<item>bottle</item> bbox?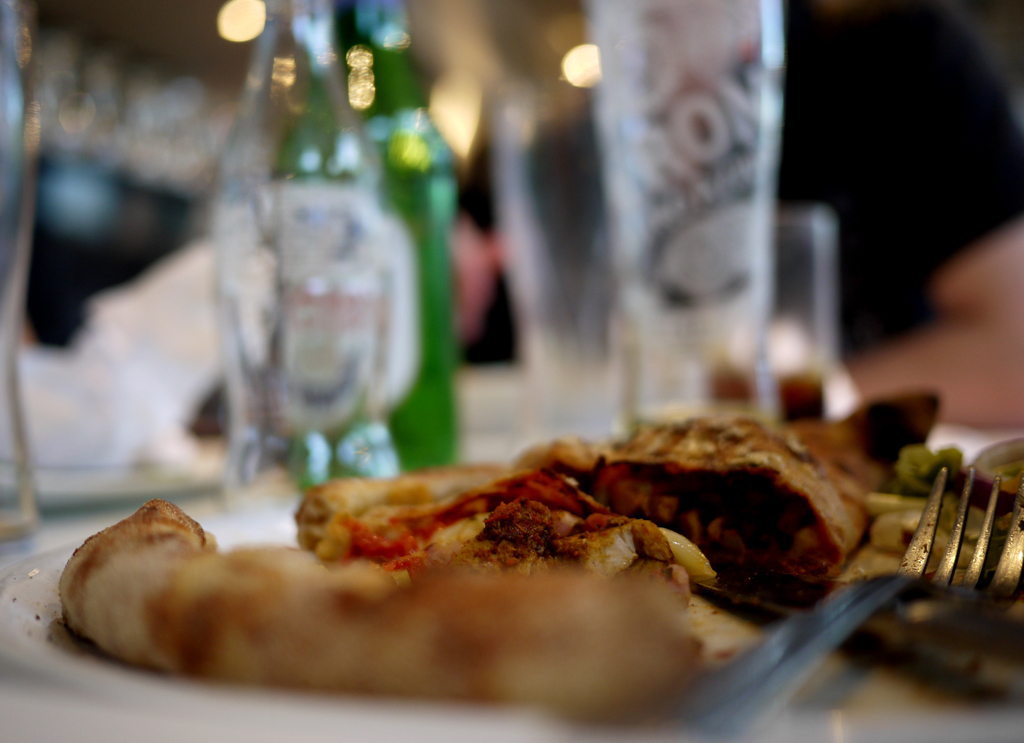
pyautogui.locateOnScreen(0, 0, 36, 535)
